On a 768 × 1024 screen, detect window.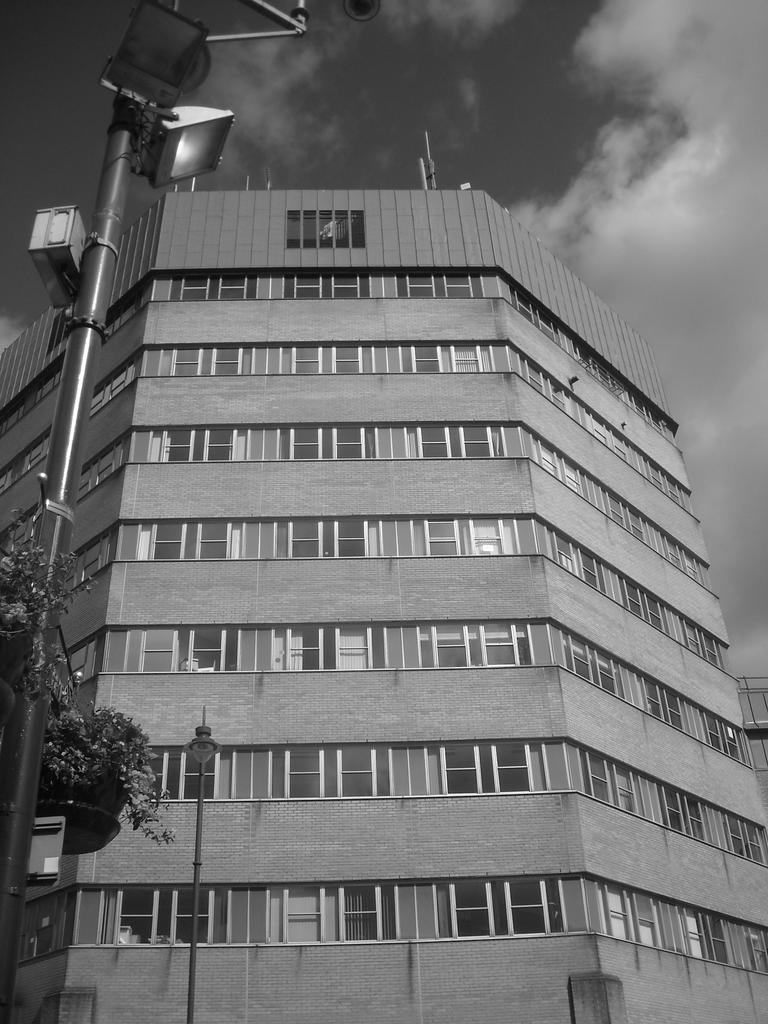
[280, 209, 374, 252].
